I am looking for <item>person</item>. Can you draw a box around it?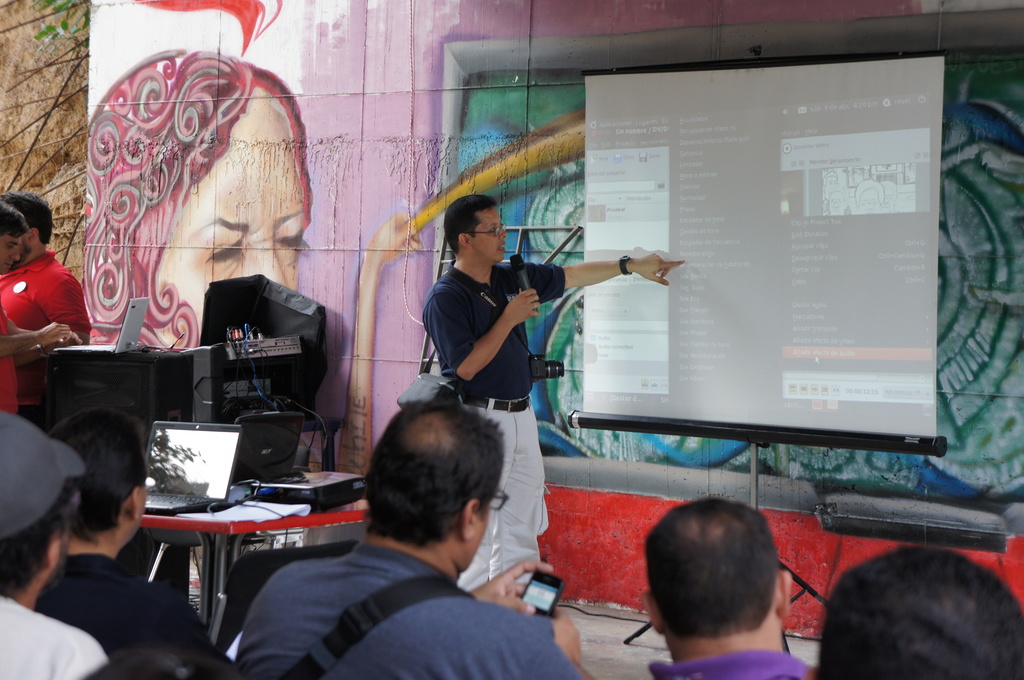
Sure, the bounding box is l=31, t=406, r=236, b=661.
